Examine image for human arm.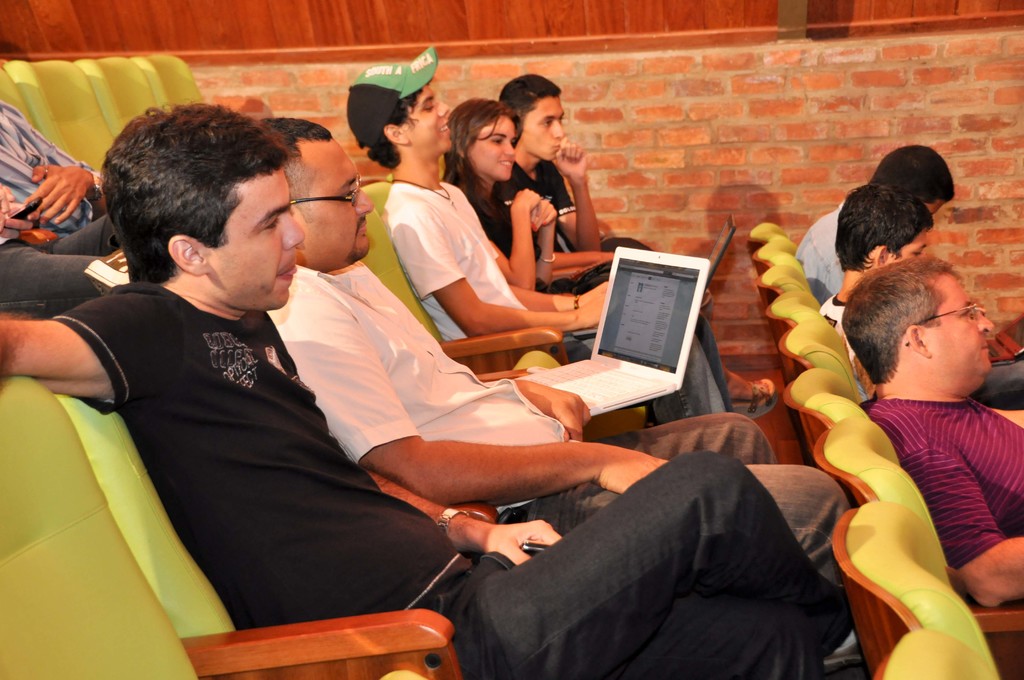
Examination result: <box>543,142,596,250</box>.
